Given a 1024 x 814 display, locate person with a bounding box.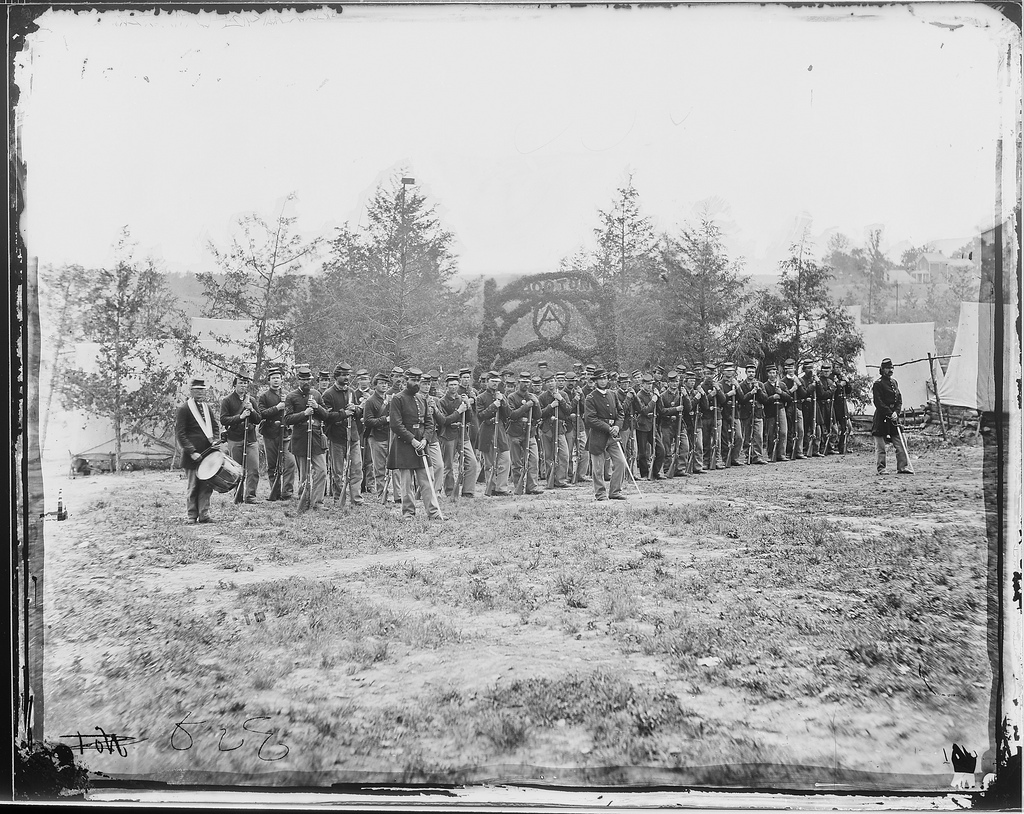
Located: <region>722, 361, 742, 467</region>.
